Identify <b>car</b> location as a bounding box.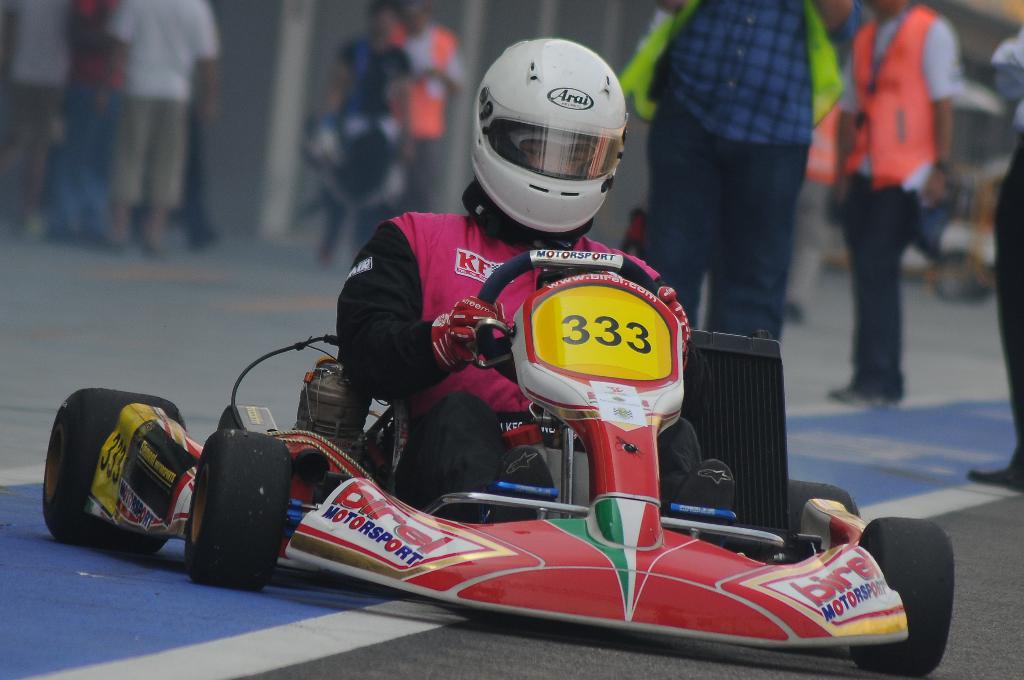
box=[77, 209, 954, 657].
